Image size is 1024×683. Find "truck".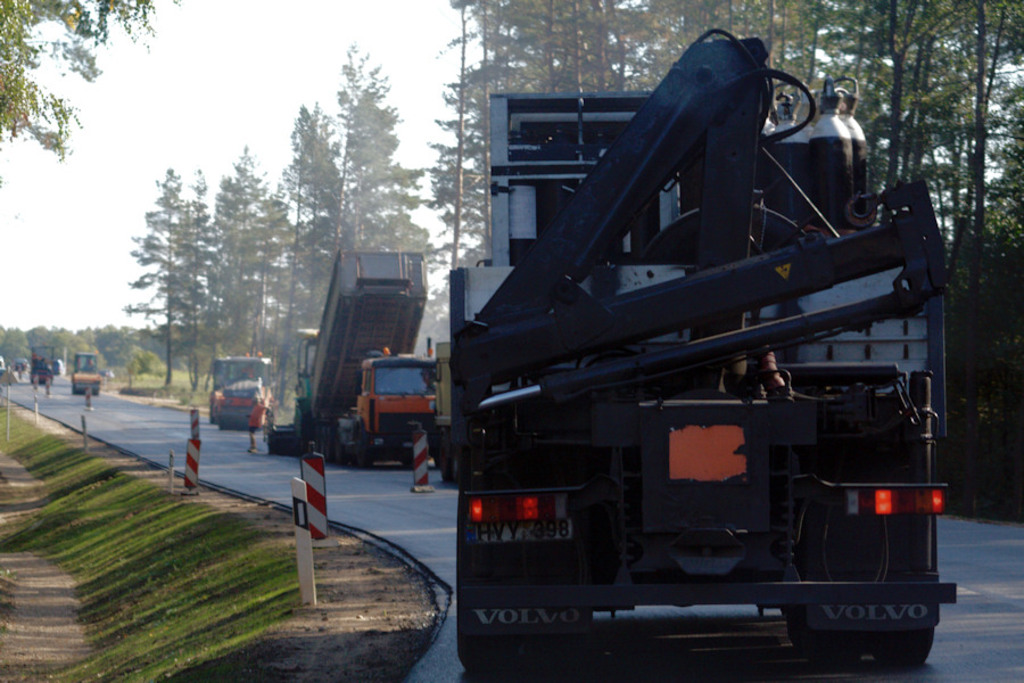
452, 26, 957, 681.
